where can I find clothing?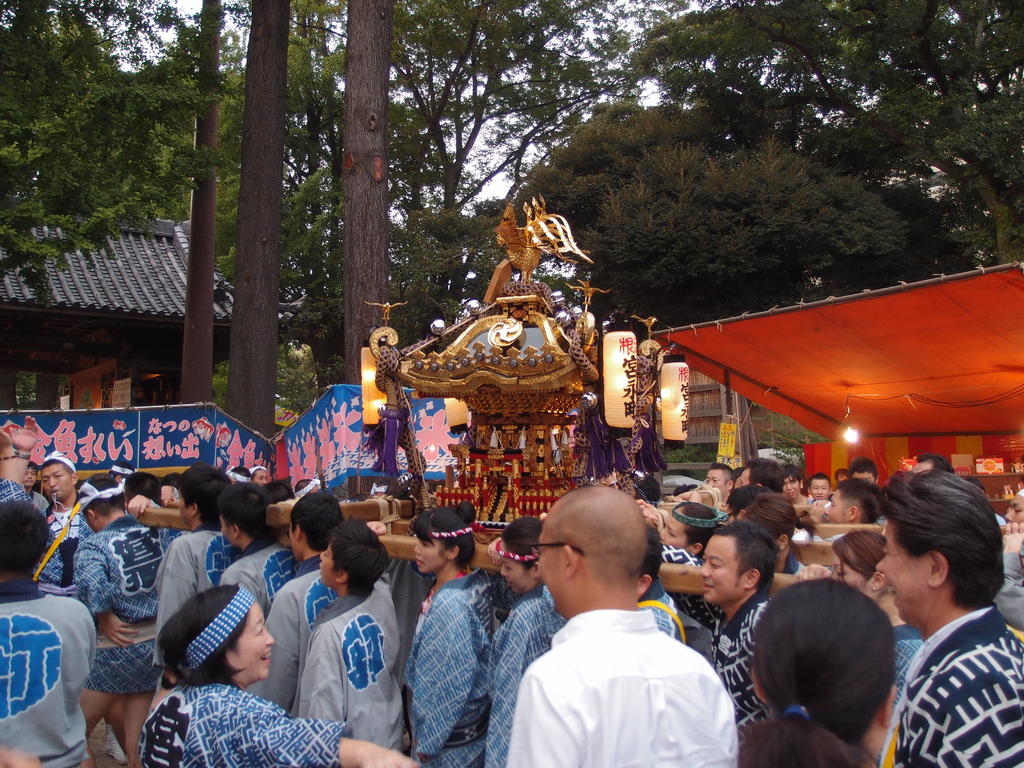
You can find it at x1=895 y1=601 x2=1023 y2=767.
